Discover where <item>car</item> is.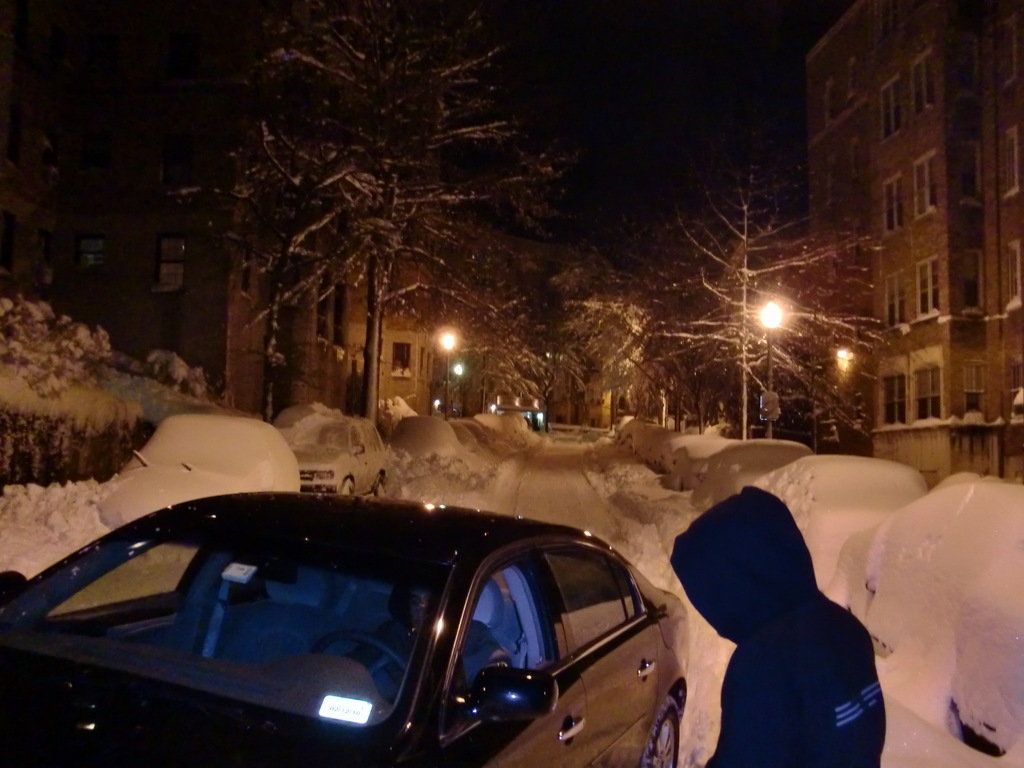
Discovered at 397:416:462:478.
